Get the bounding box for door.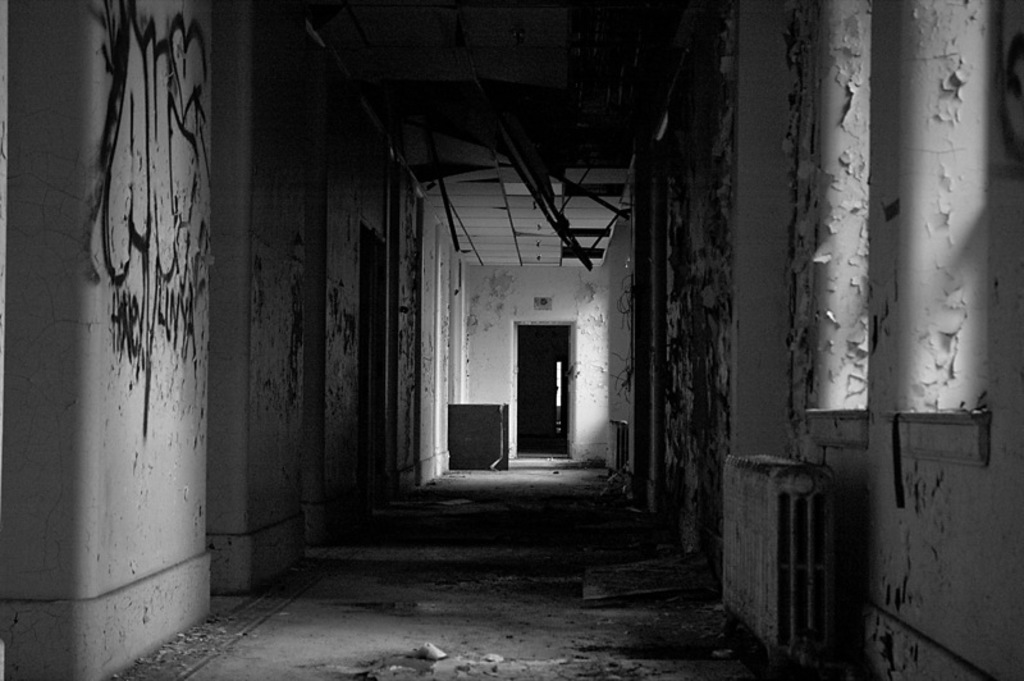
Rect(499, 293, 593, 476).
